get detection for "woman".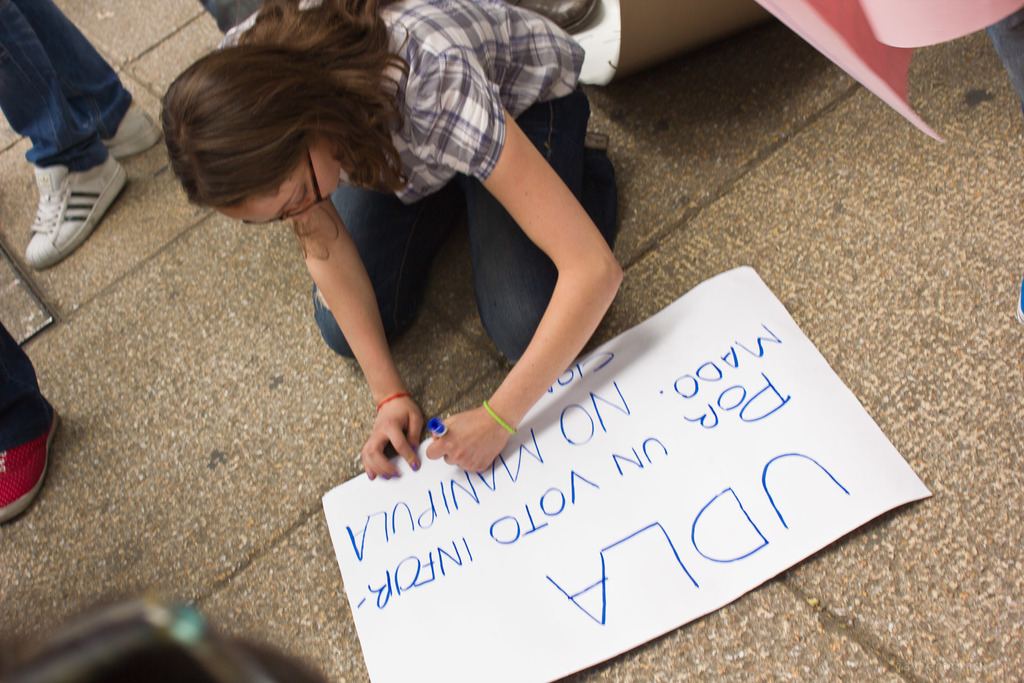
Detection: pyautogui.locateOnScreen(141, 14, 516, 492).
